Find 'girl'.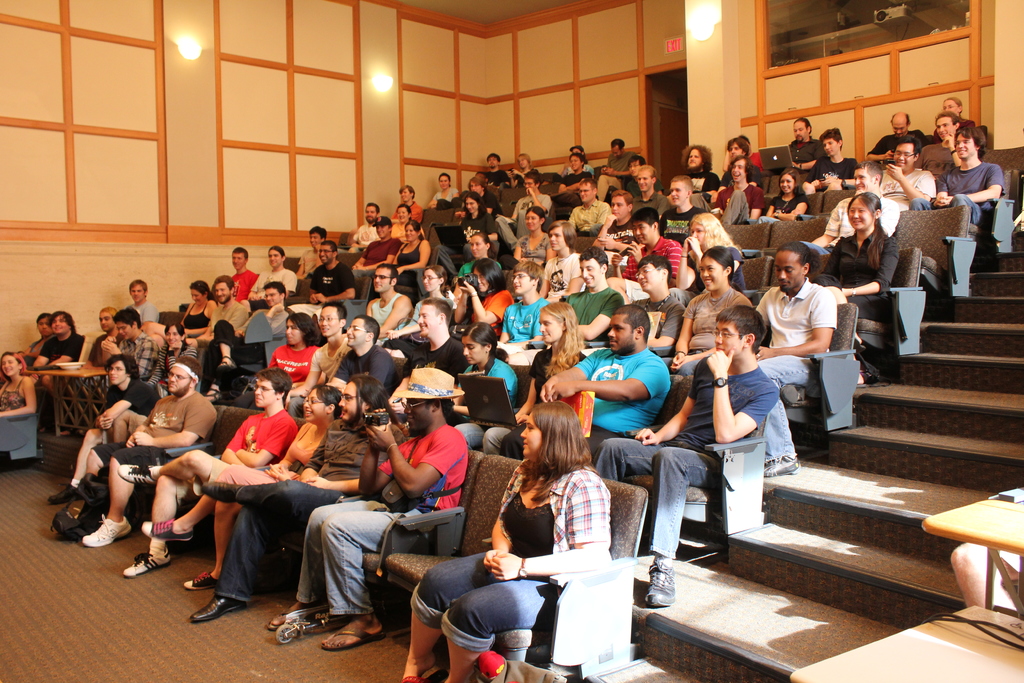
[left=147, top=322, right=196, bottom=393].
